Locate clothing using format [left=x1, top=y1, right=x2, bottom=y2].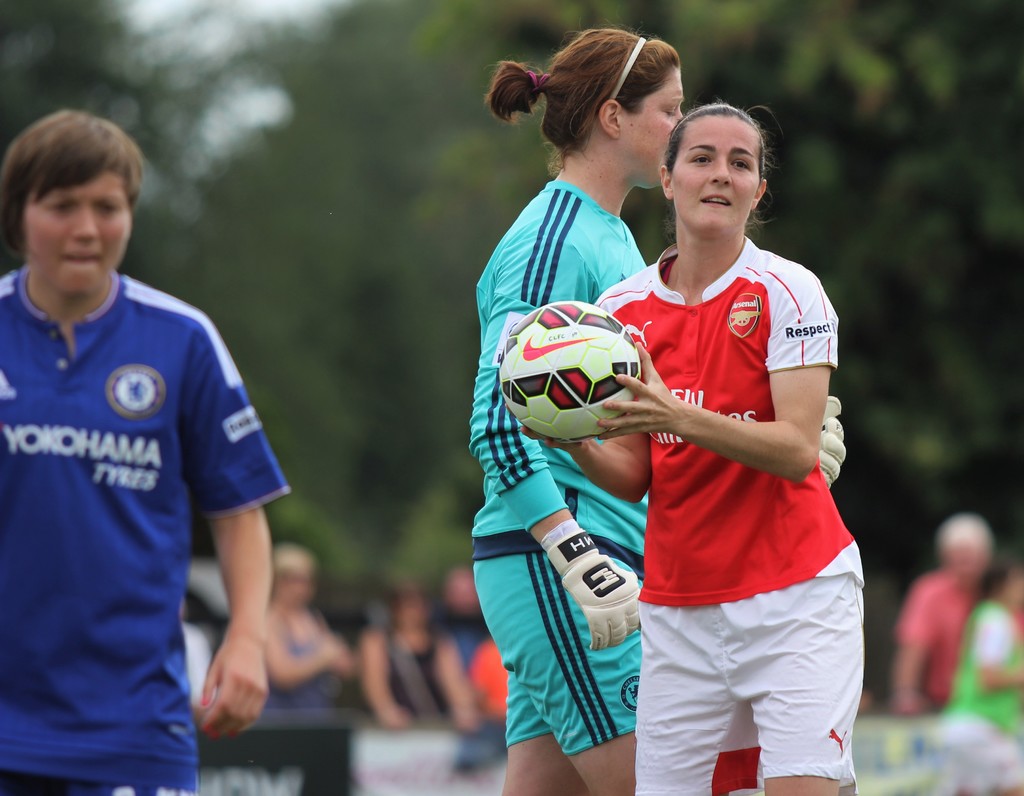
[left=616, top=203, right=847, bottom=734].
